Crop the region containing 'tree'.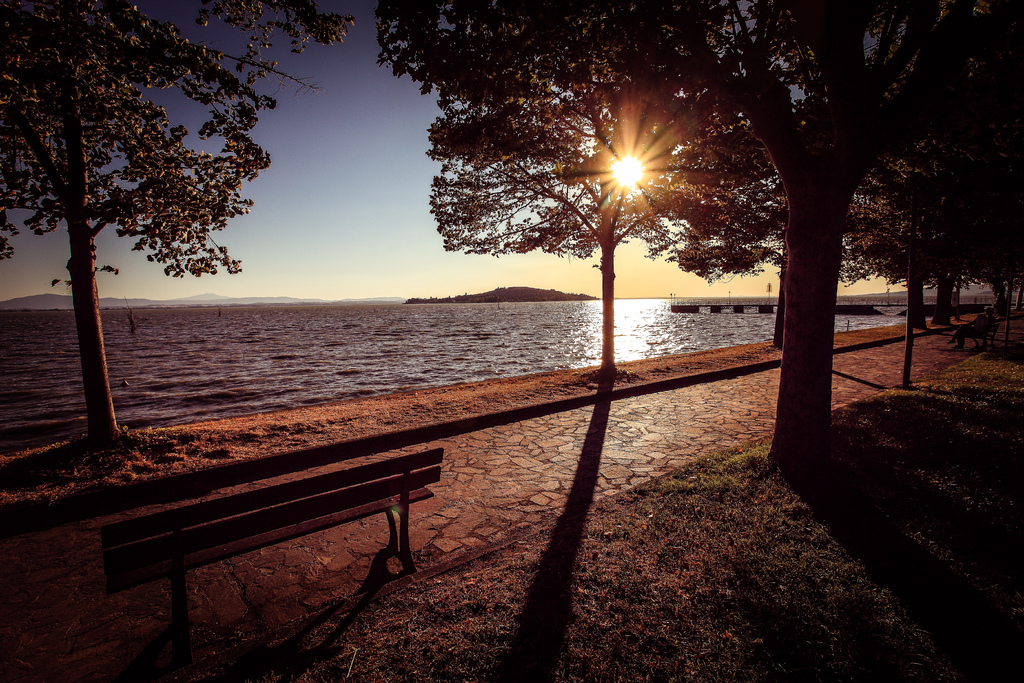
Crop region: [x1=376, y1=0, x2=790, y2=372].
